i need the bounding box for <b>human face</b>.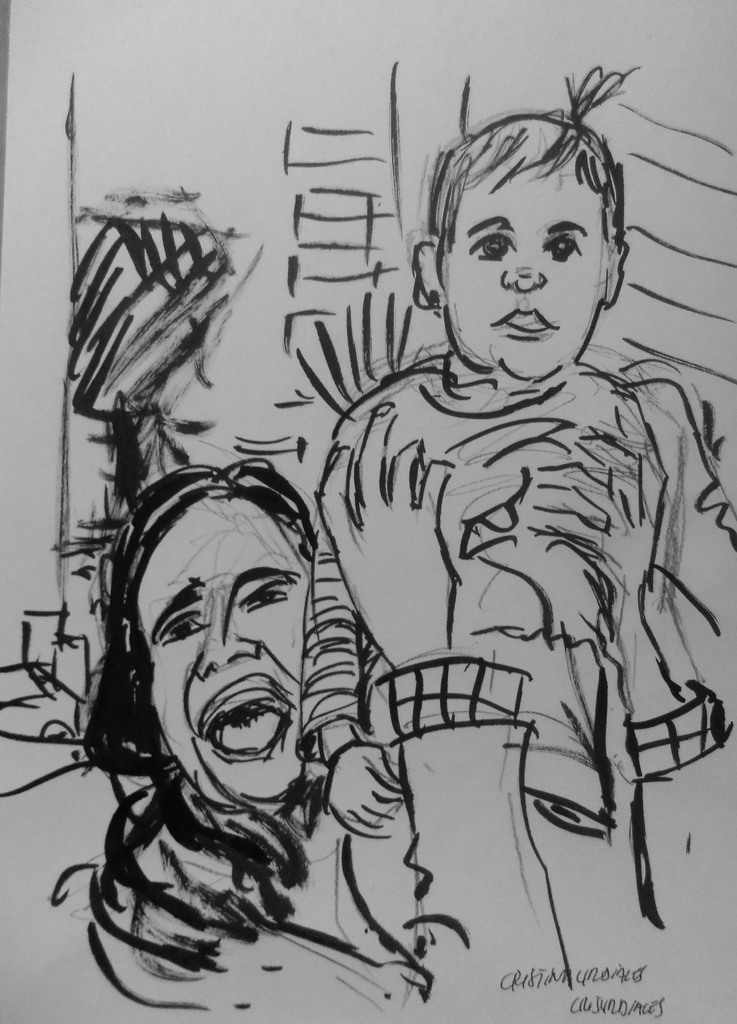
Here it is: {"x1": 452, "y1": 163, "x2": 601, "y2": 371}.
